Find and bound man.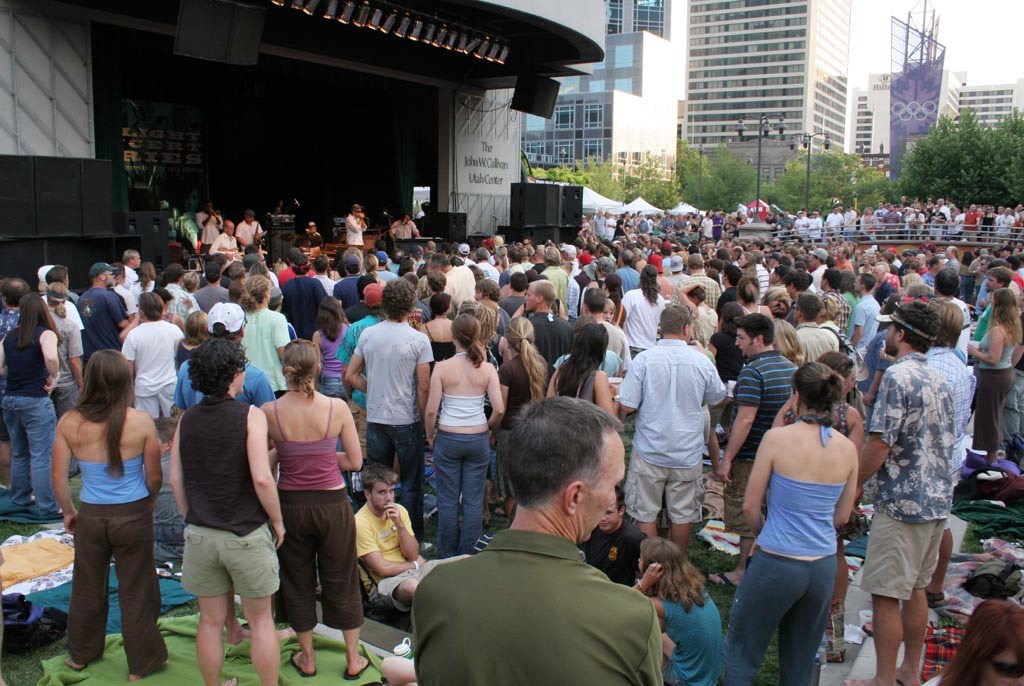
Bound: box=[348, 461, 479, 621].
